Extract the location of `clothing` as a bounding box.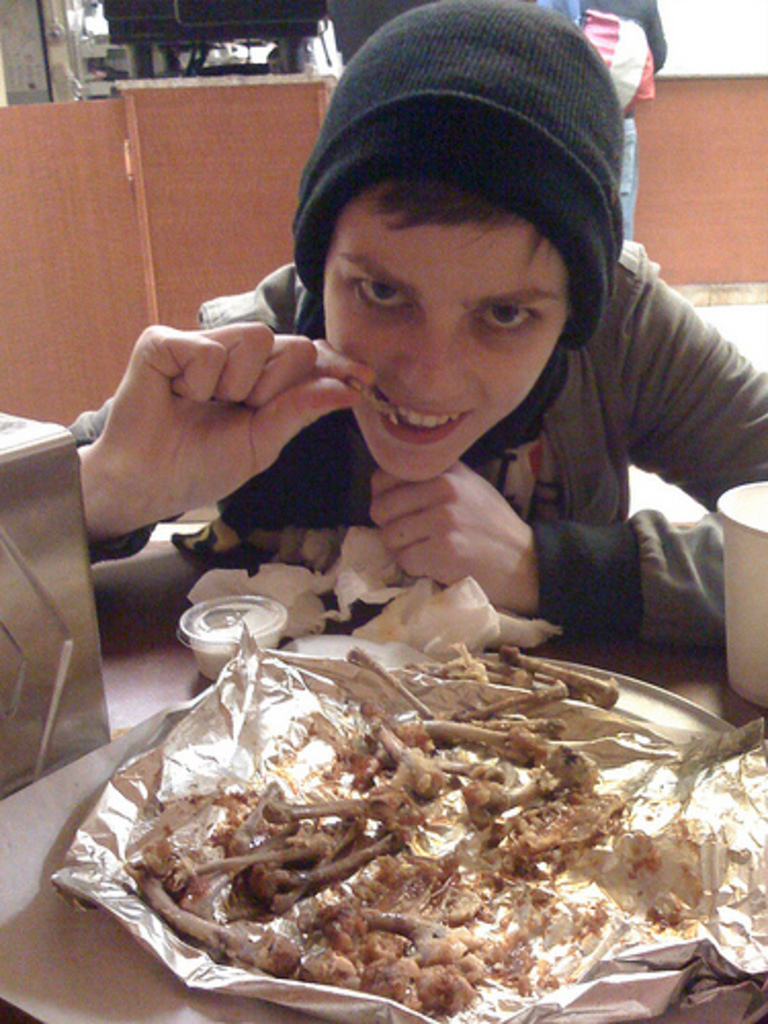
box=[532, 0, 664, 238].
